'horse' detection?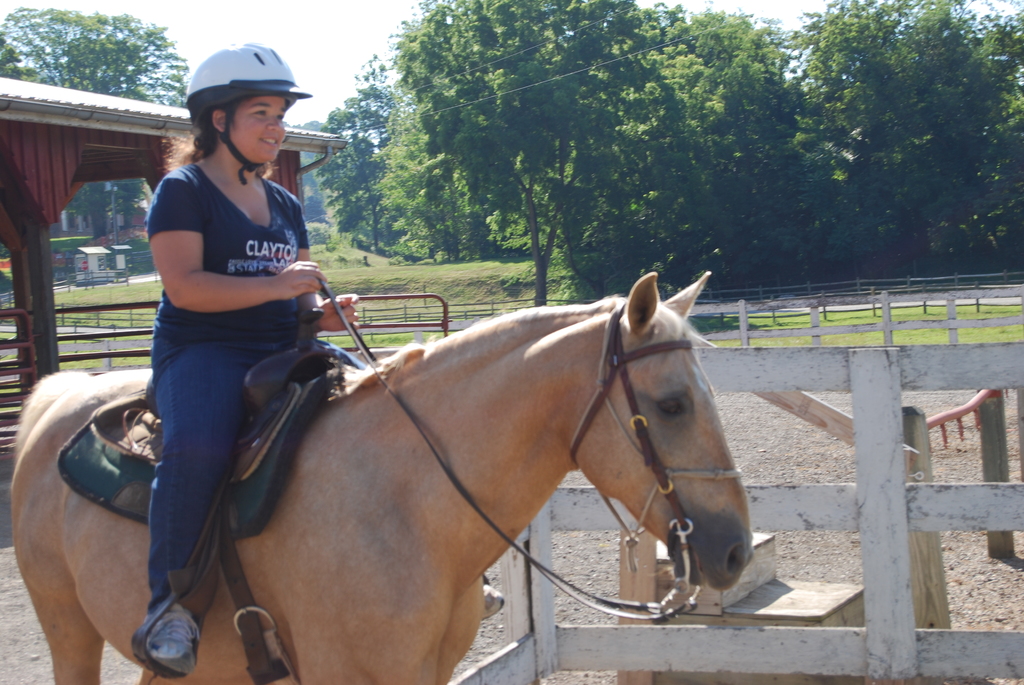
l=9, t=274, r=755, b=684
